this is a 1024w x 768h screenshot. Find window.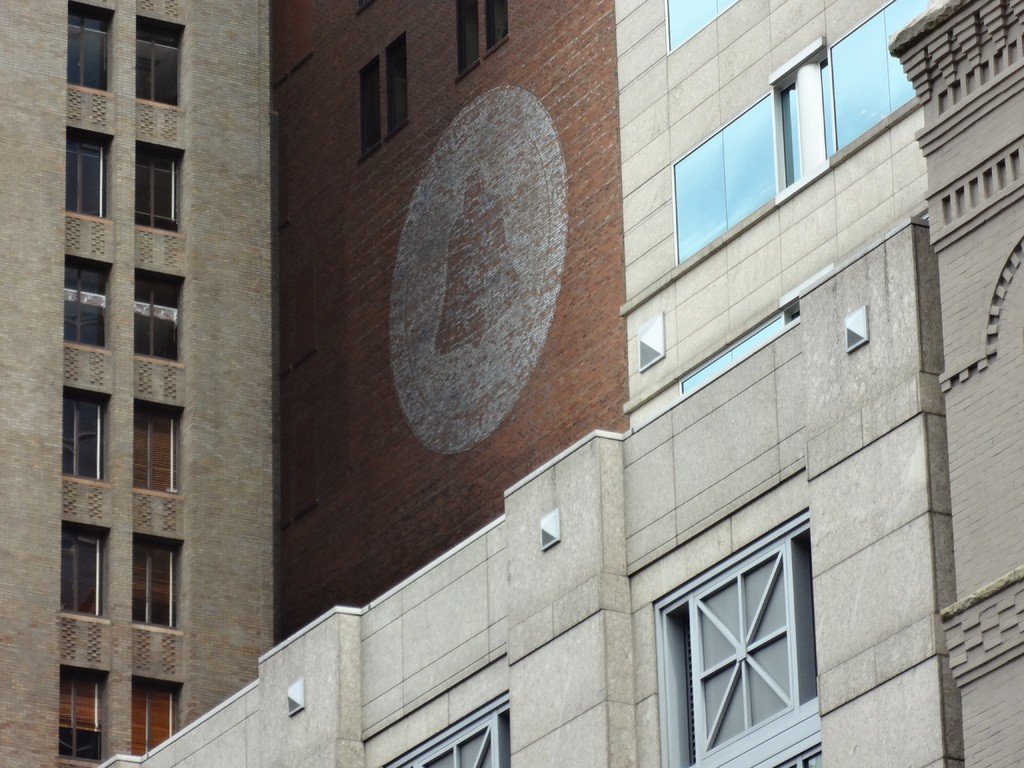
Bounding box: 63:254:111:357.
